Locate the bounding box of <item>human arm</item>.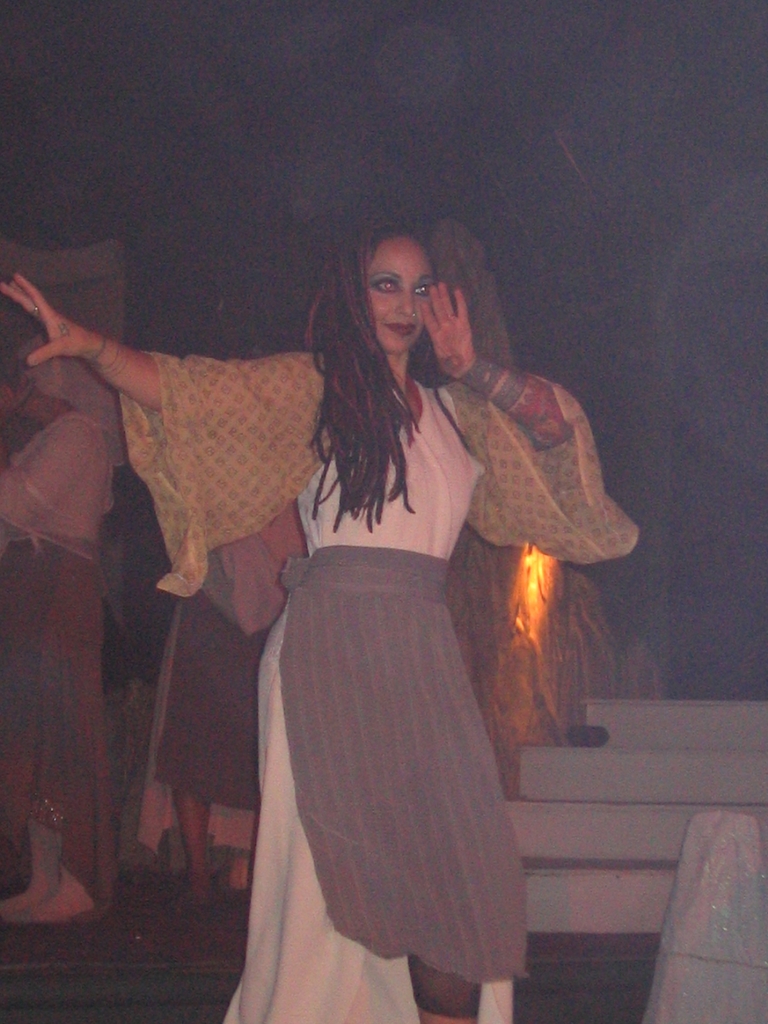
Bounding box: pyautogui.locateOnScreen(463, 328, 616, 596).
